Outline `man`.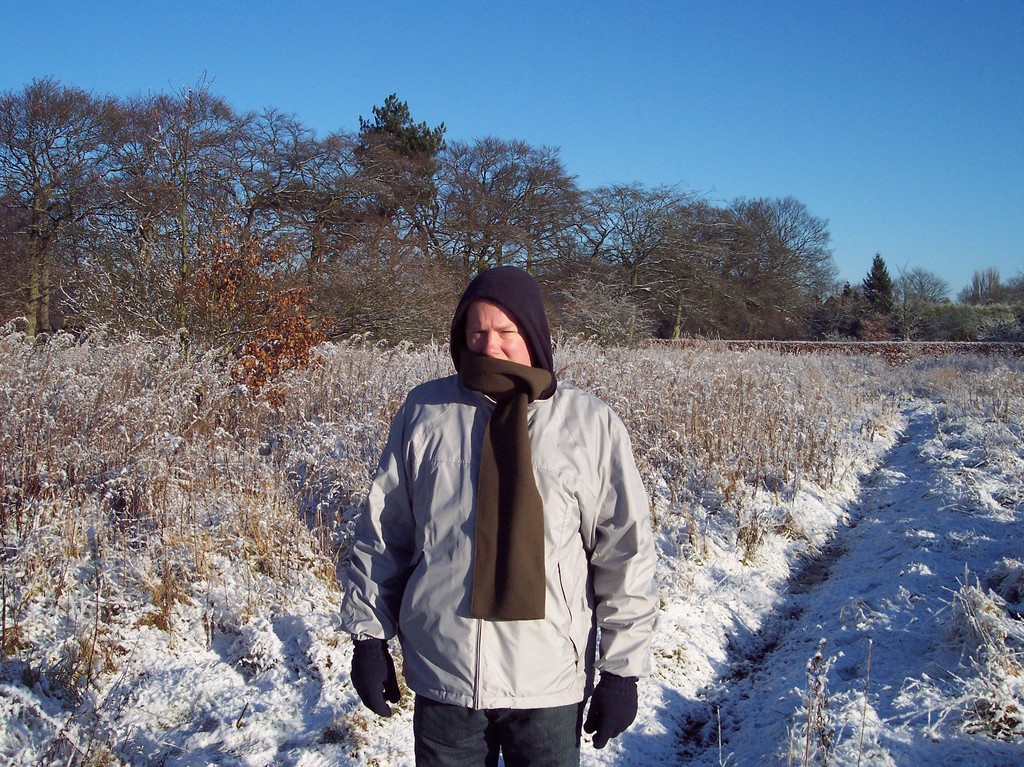
Outline: 352, 274, 652, 766.
